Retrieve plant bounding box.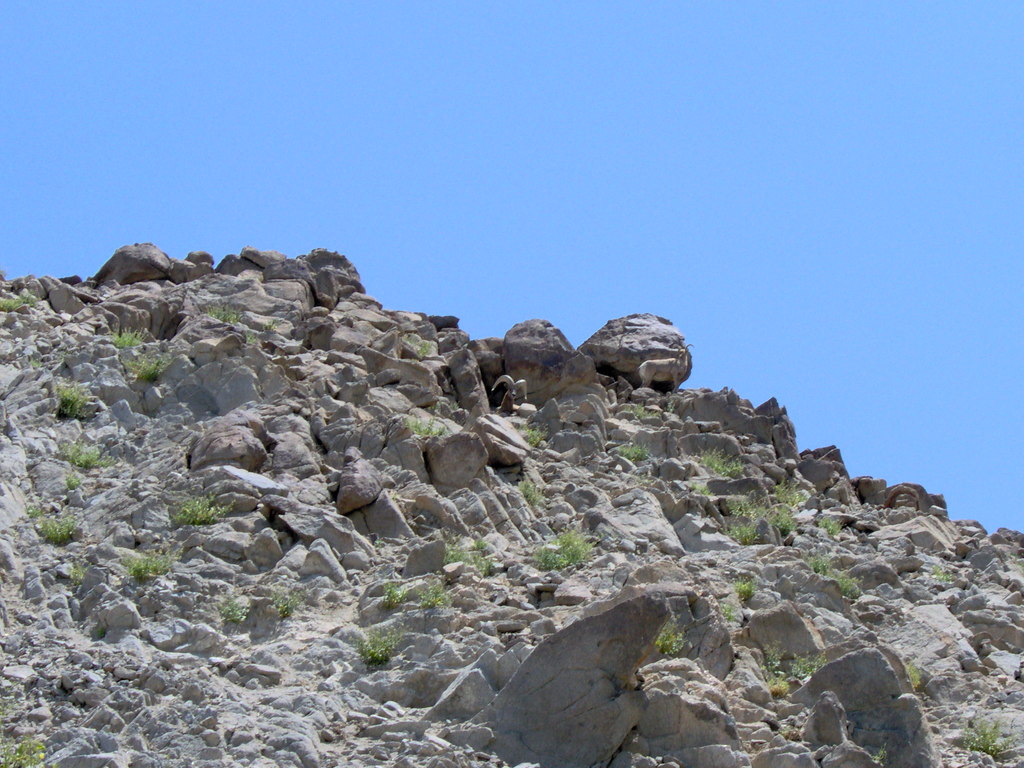
Bounding box: crop(0, 718, 46, 767).
